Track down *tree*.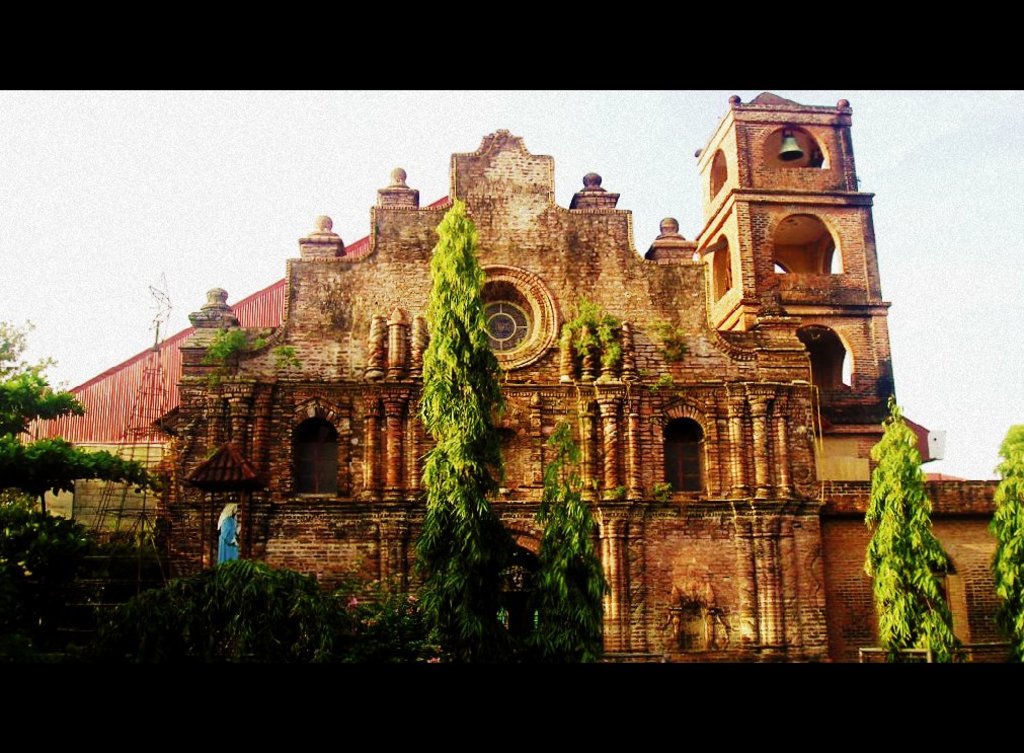
Tracked to bbox=(864, 384, 964, 657).
